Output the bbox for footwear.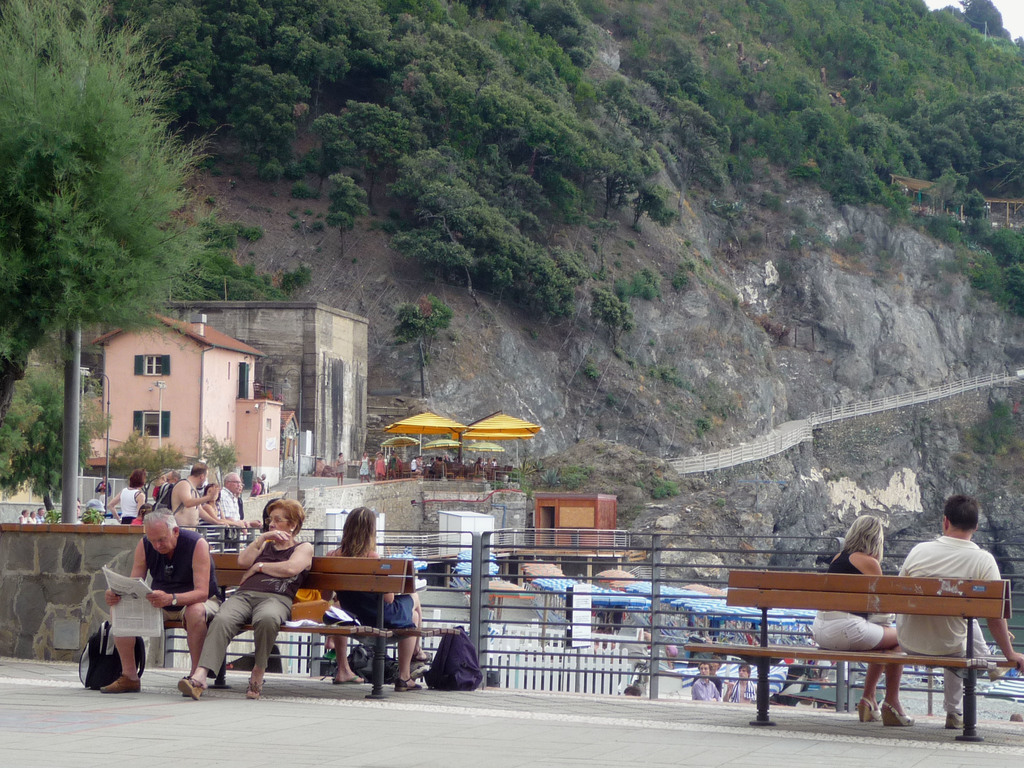
rect(880, 704, 915, 726).
